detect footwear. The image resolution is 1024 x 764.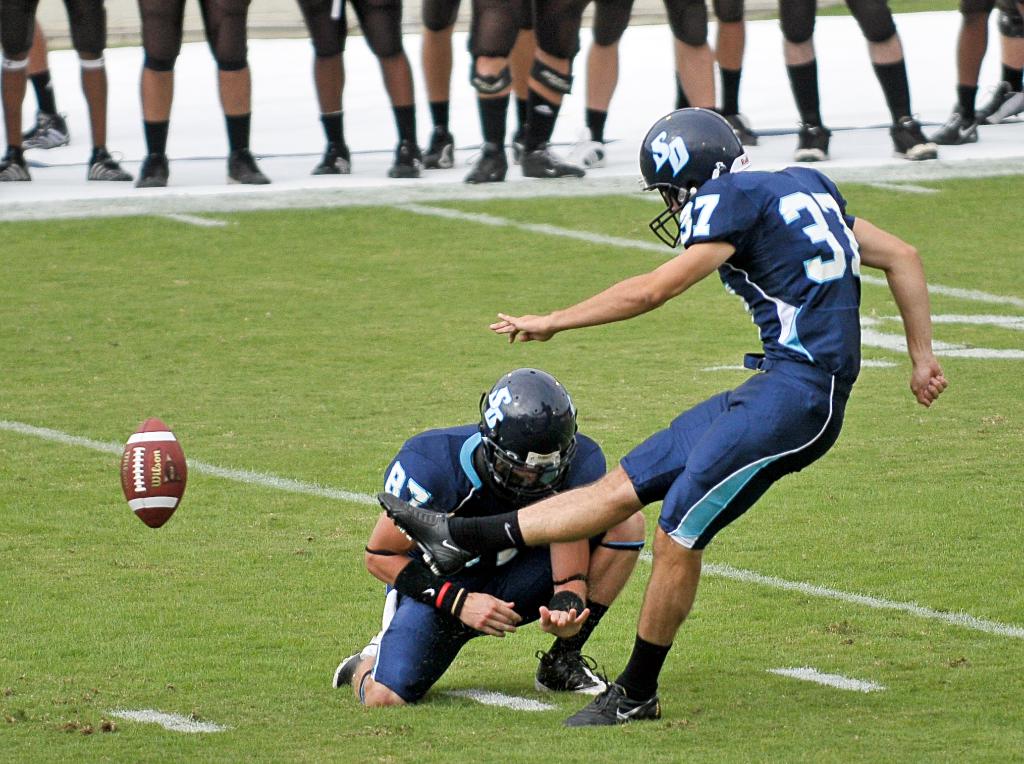
{"left": 794, "top": 120, "right": 835, "bottom": 158}.
